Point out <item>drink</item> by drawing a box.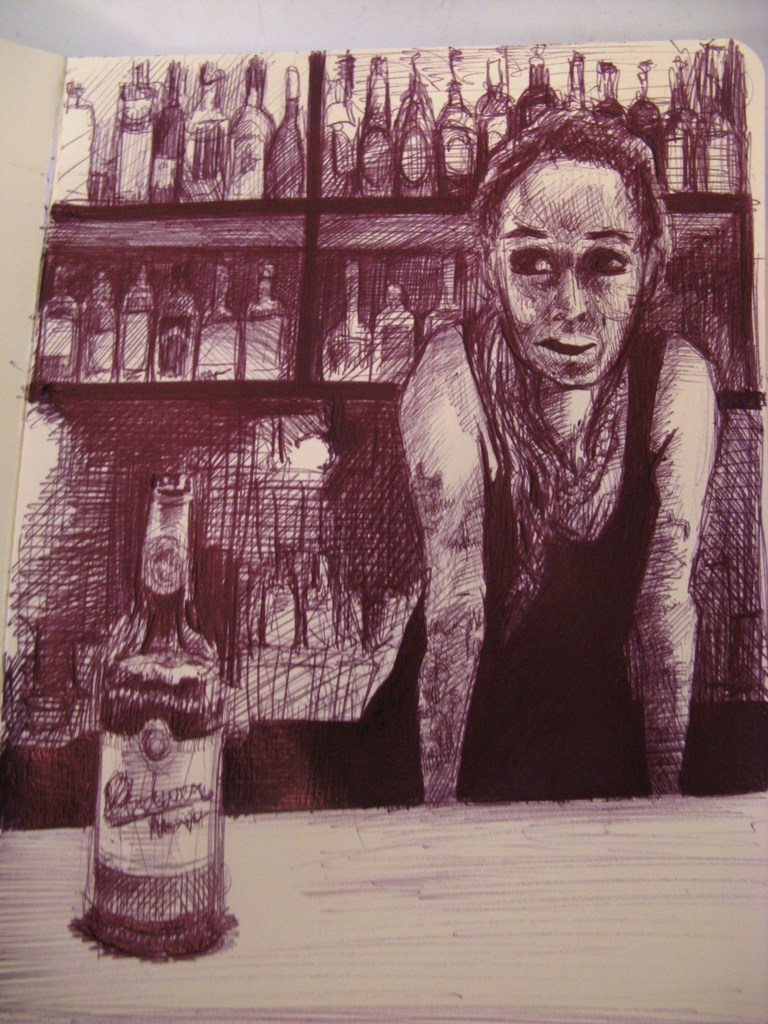
select_region(74, 477, 237, 963).
